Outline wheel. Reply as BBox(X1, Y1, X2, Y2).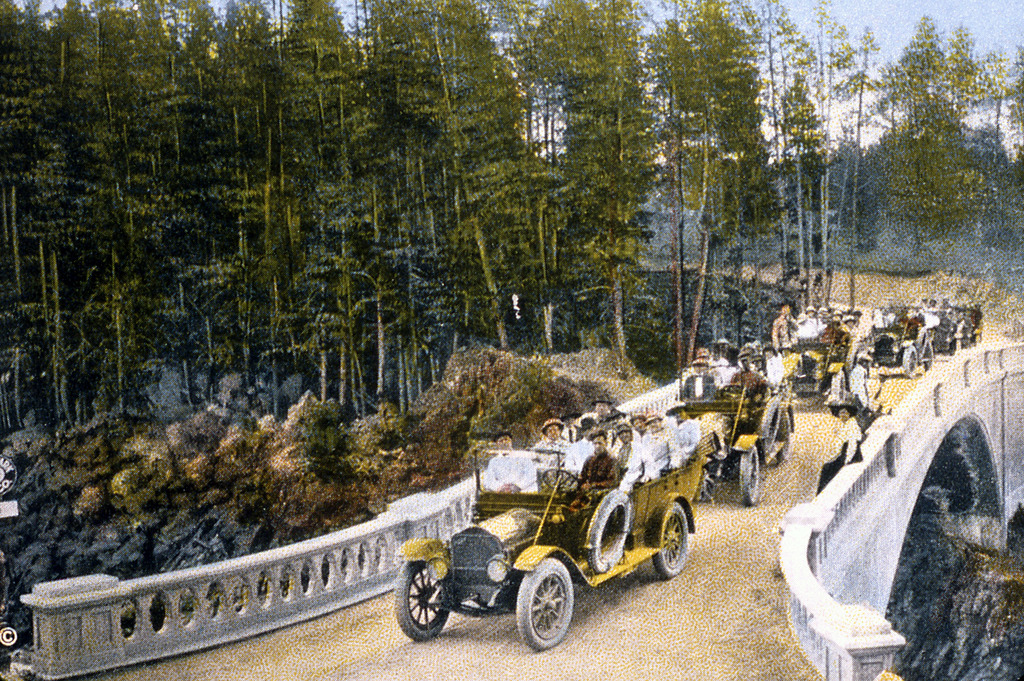
BBox(394, 558, 450, 641).
